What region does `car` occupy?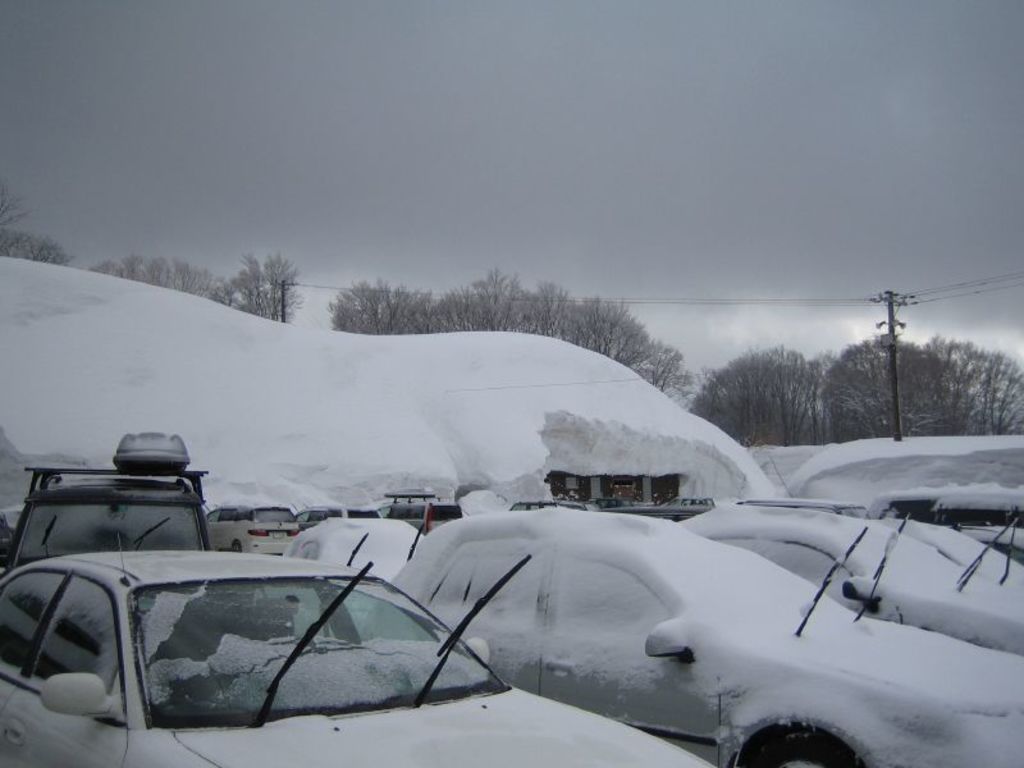
[x1=3, y1=468, x2=212, y2=575].
